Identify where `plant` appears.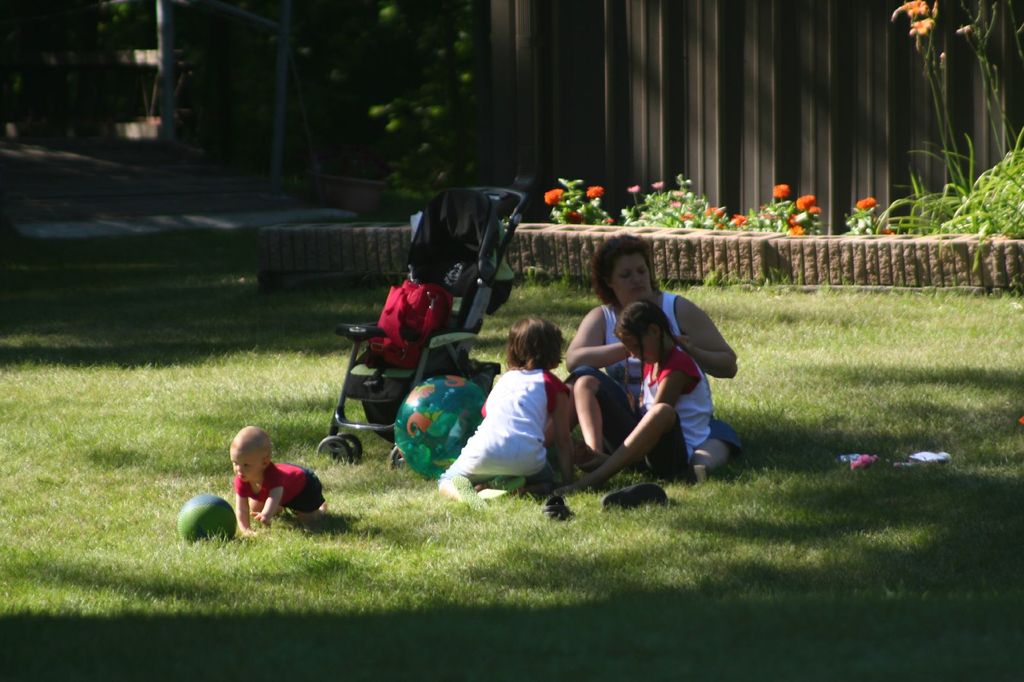
Appears at [left=541, top=173, right=612, bottom=228].
